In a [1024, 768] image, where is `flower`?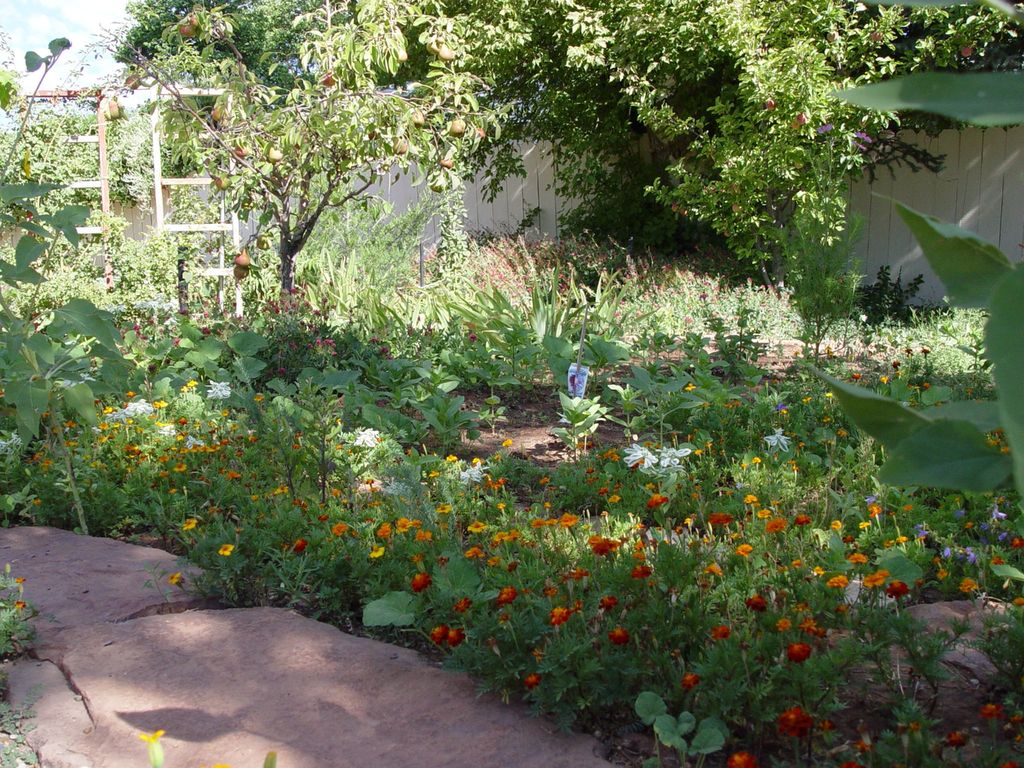
select_region(842, 550, 866, 556).
